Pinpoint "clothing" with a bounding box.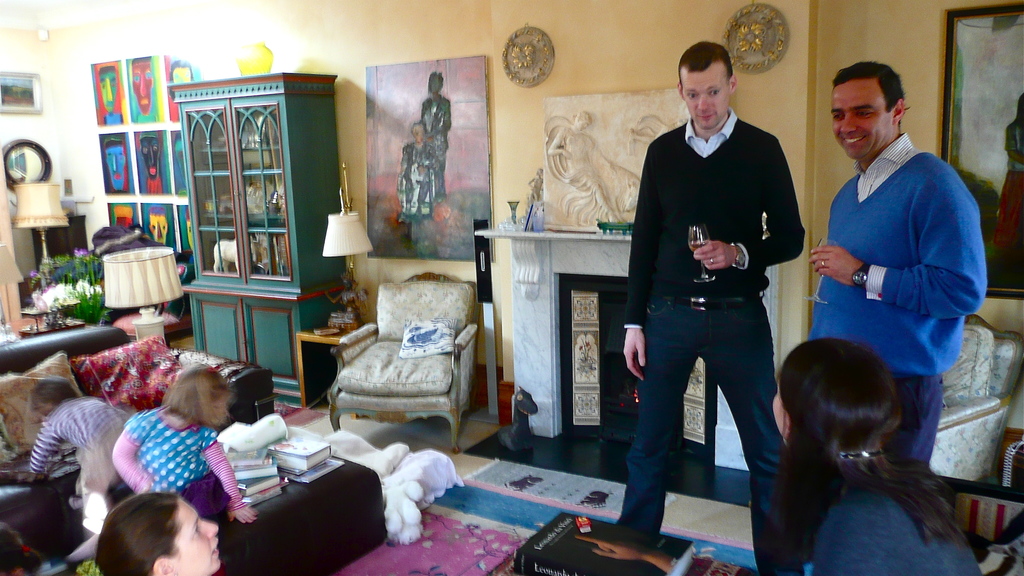
(x1=108, y1=407, x2=246, y2=513).
